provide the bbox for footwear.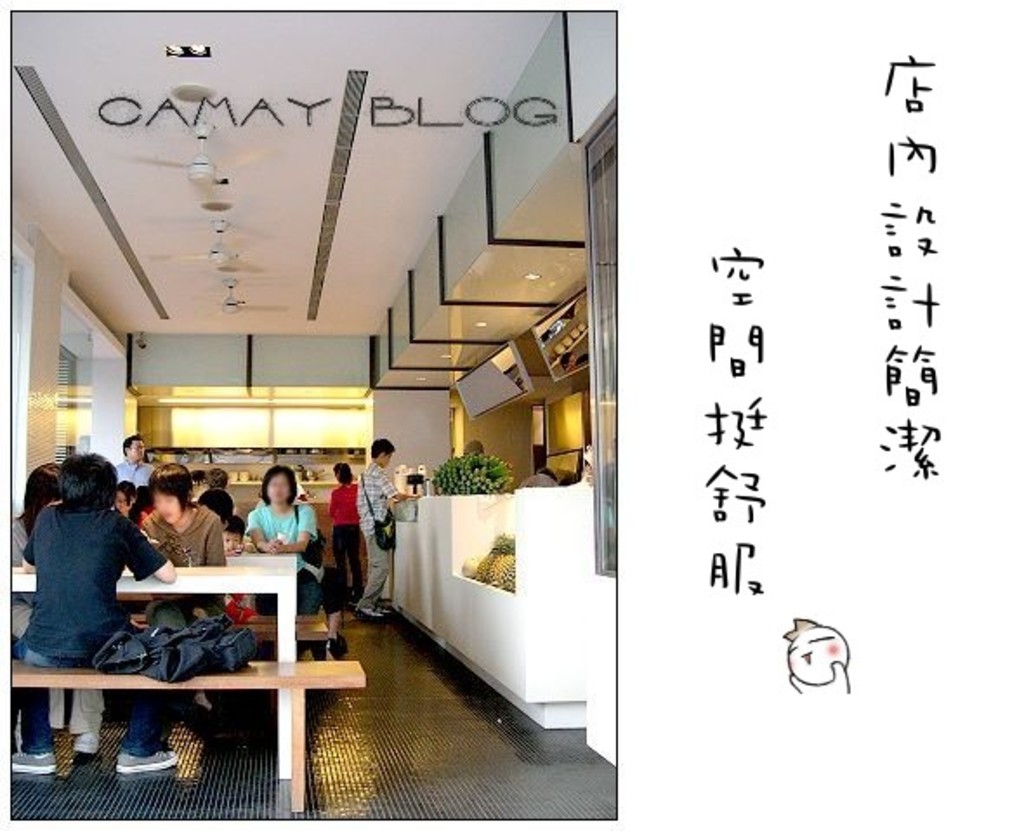
(left=10, top=751, right=59, bottom=772).
